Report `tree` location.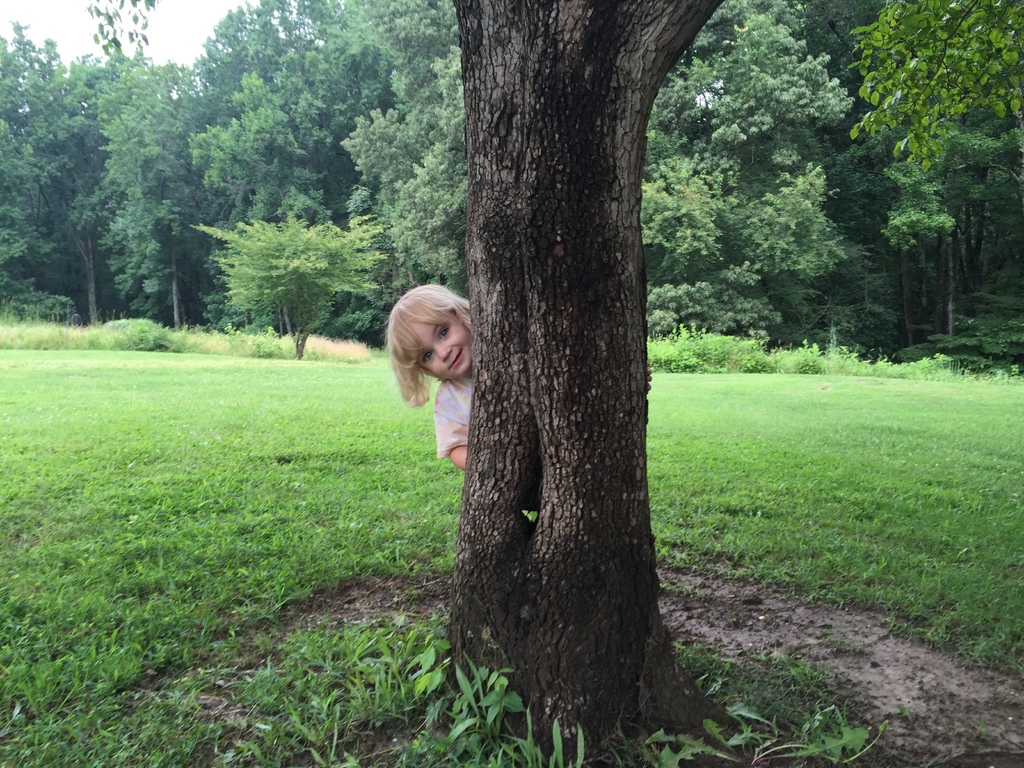
Report: select_region(221, 170, 396, 362).
